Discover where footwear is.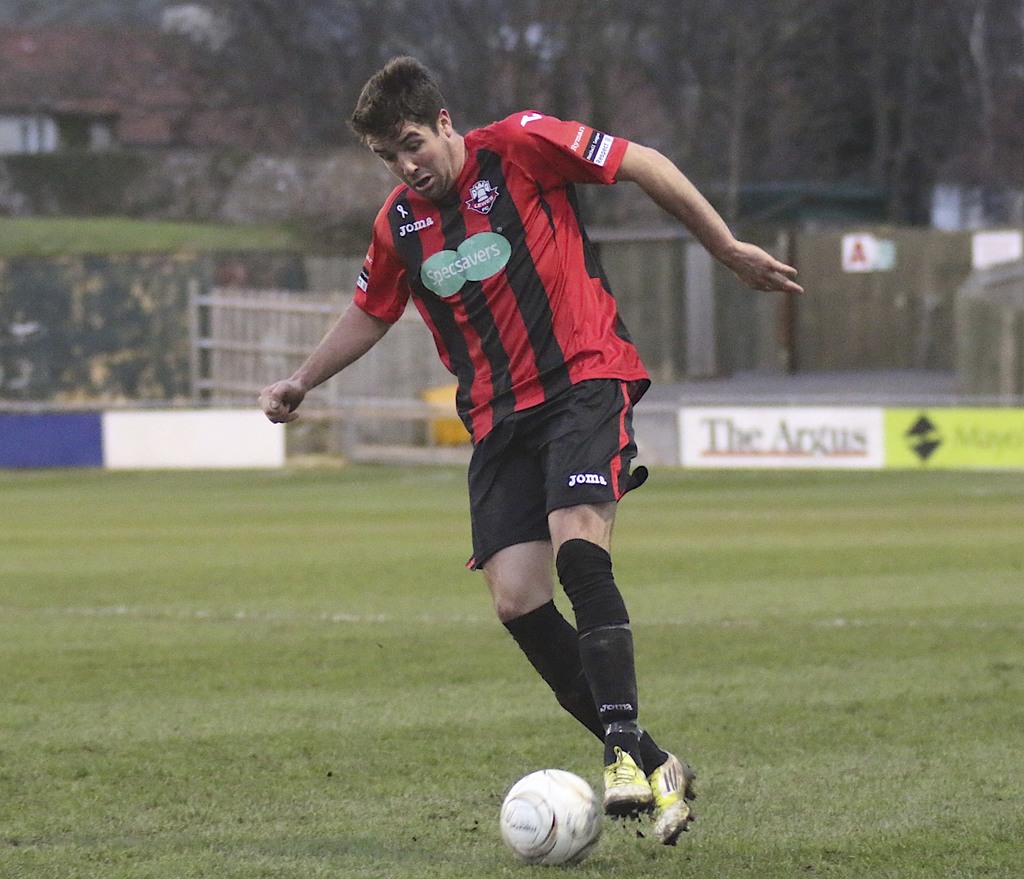
Discovered at bbox(648, 746, 697, 845).
